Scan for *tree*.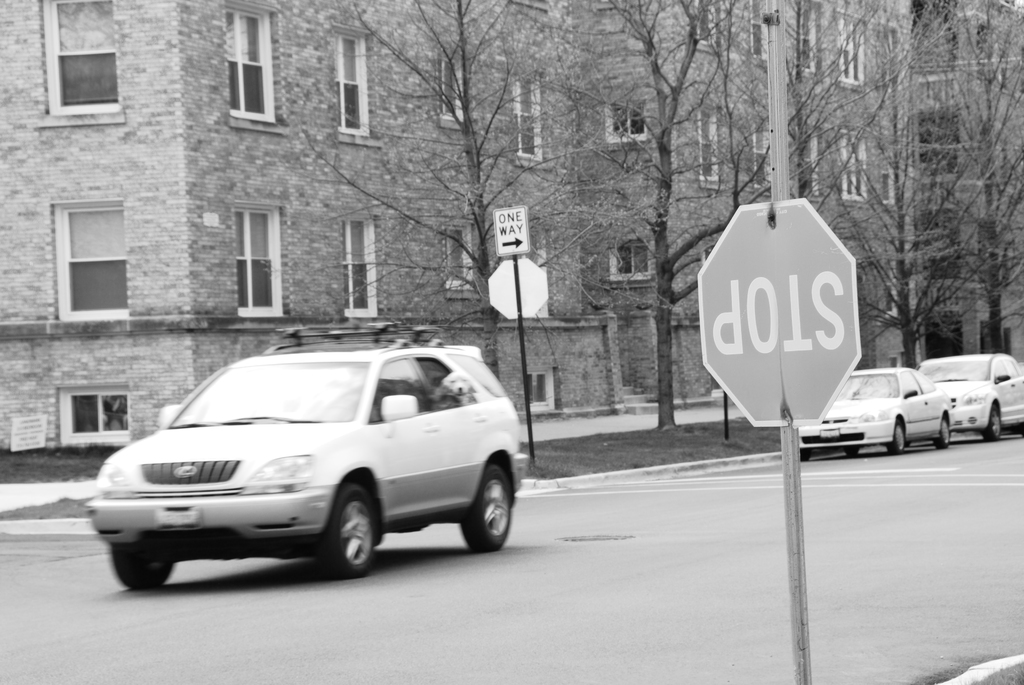
Scan result: crop(804, 1, 993, 368).
